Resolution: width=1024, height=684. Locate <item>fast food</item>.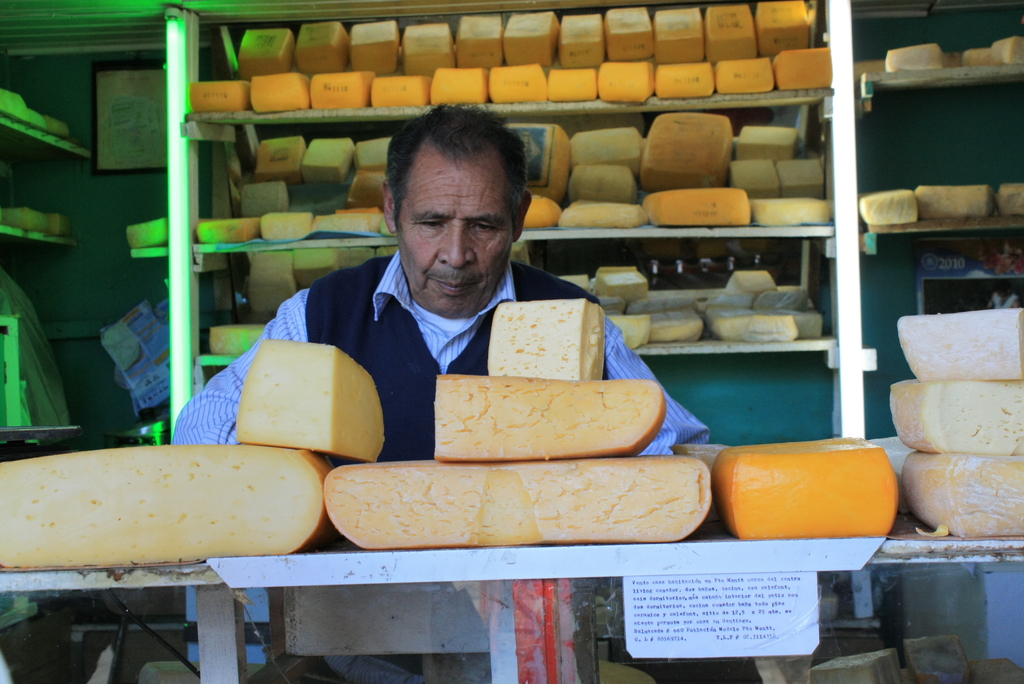
[left=349, top=168, right=390, bottom=204].
